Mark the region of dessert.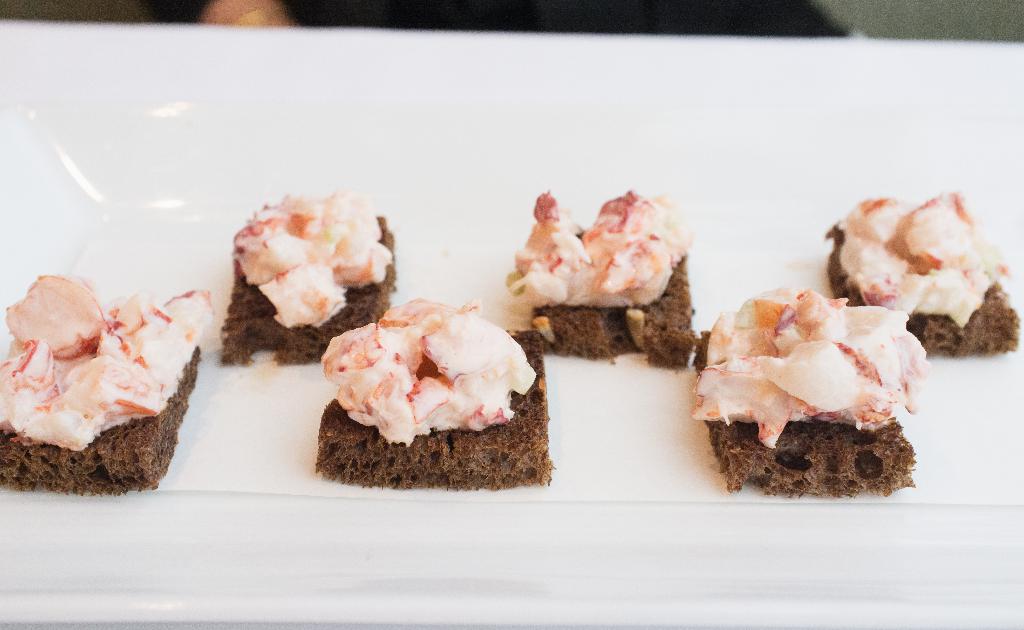
Region: crop(701, 283, 920, 502).
